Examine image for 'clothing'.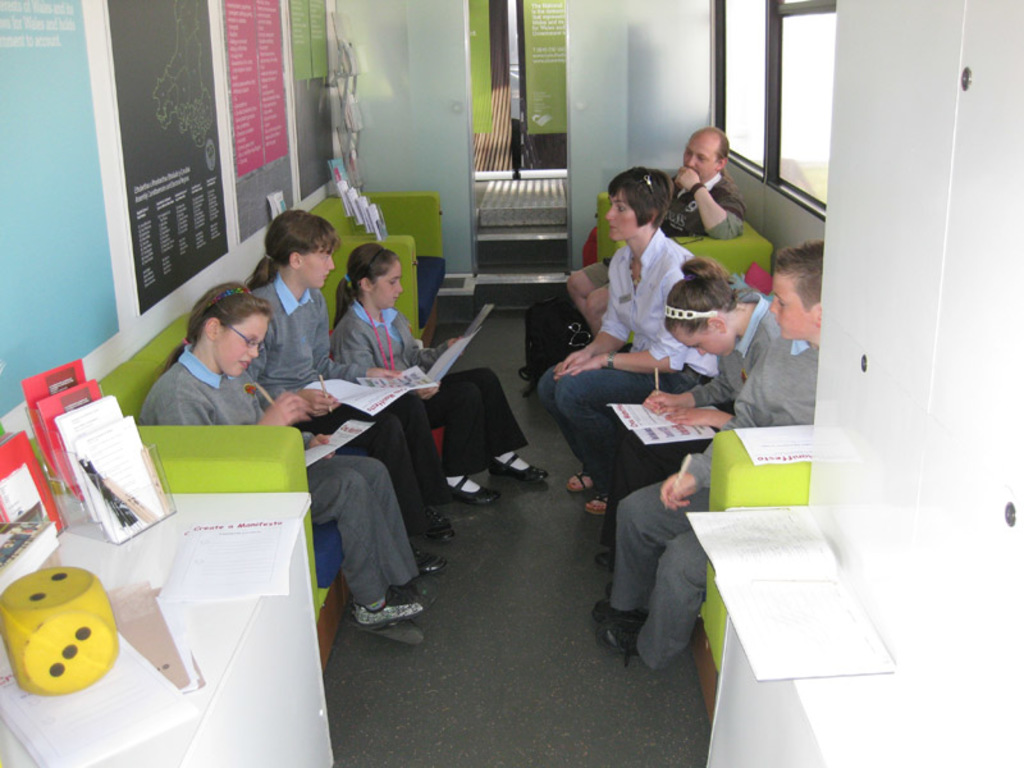
Examination result: left=529, top=207, right=718, bottom=498.
